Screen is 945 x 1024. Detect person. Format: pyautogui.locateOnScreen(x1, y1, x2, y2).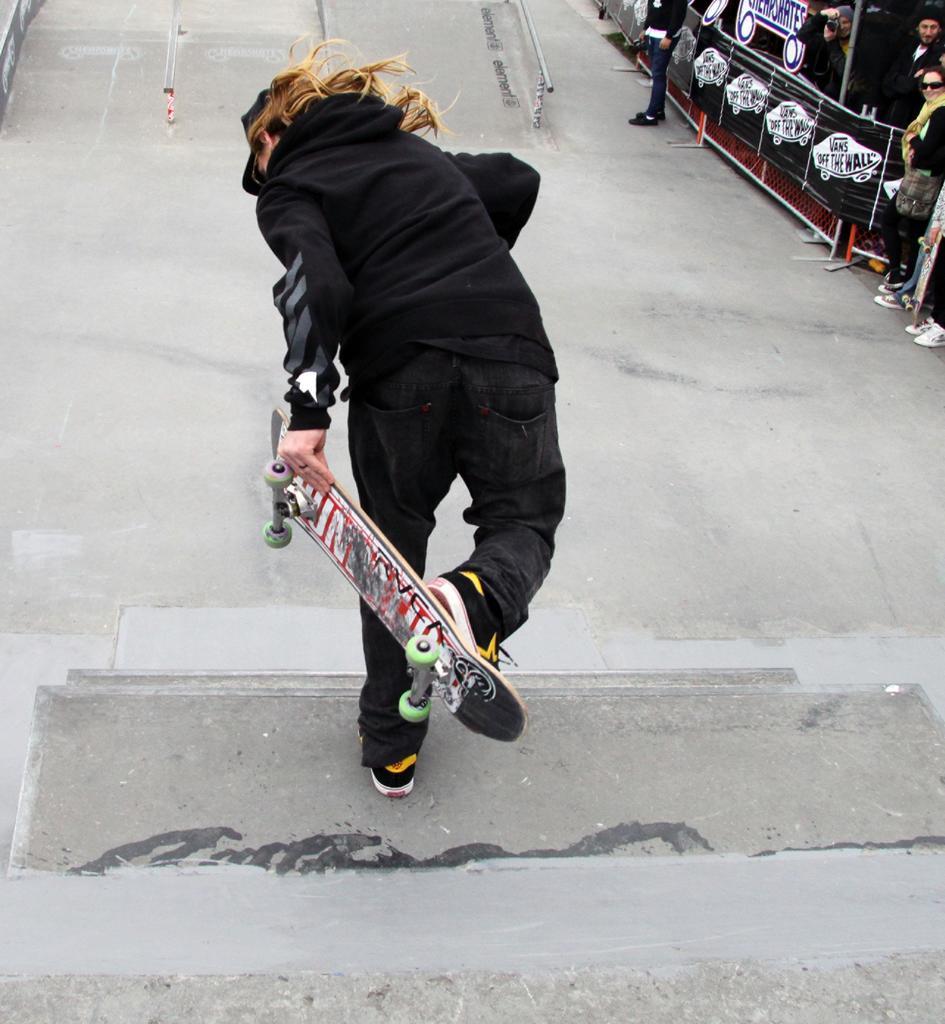
pyautogui.locateOnScreen(873, 66, 944, 309).
